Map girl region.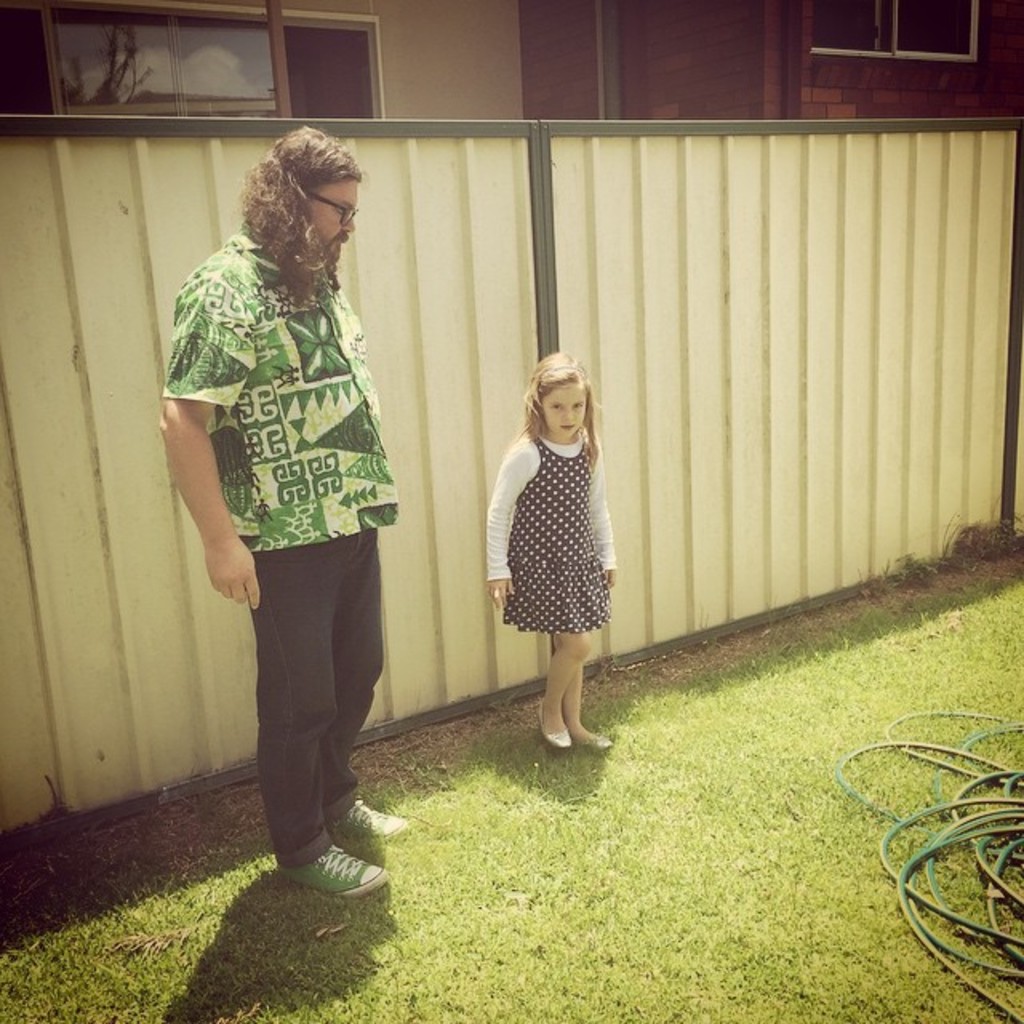
Mapped to rect(485, 350, 621, 747).
